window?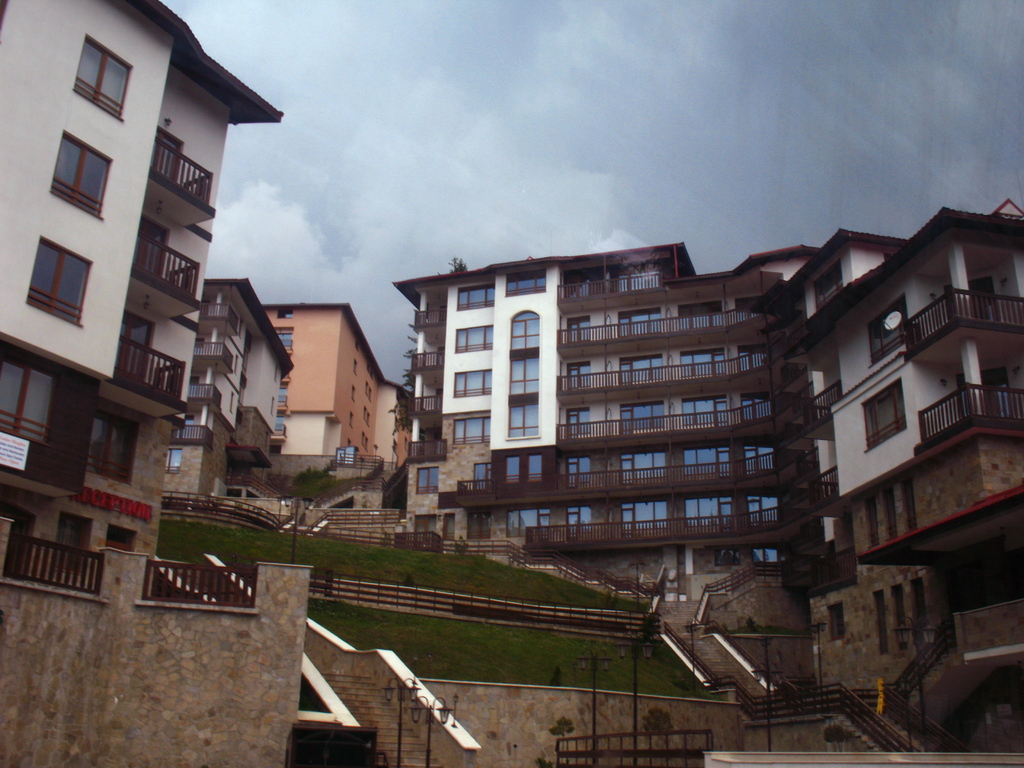
Rect(474, 460, 493, 493)
